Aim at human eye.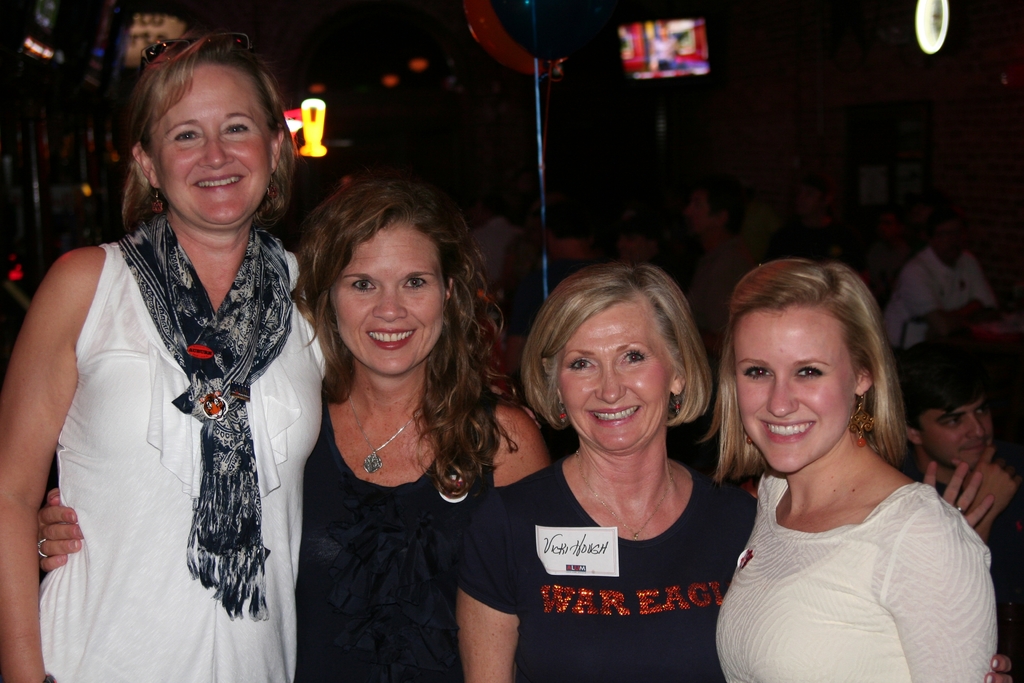
Aimed at (left=220, top=119, right=252, bottom=136).
